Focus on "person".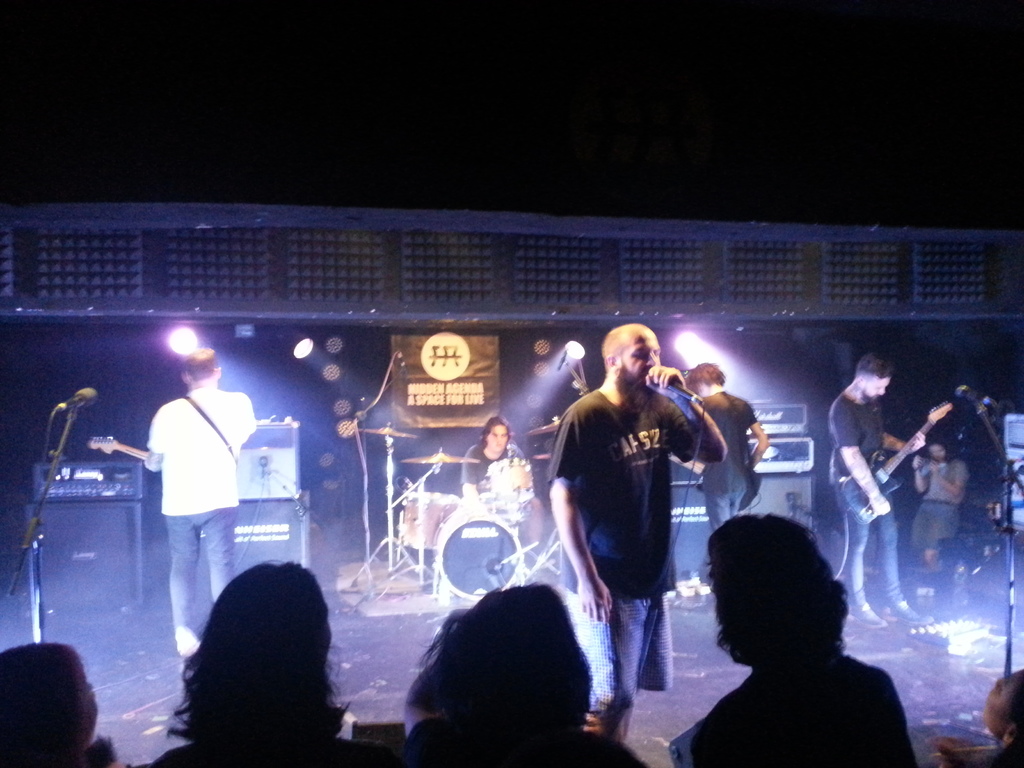
Focused at box=[392, 580, 636, 767].
